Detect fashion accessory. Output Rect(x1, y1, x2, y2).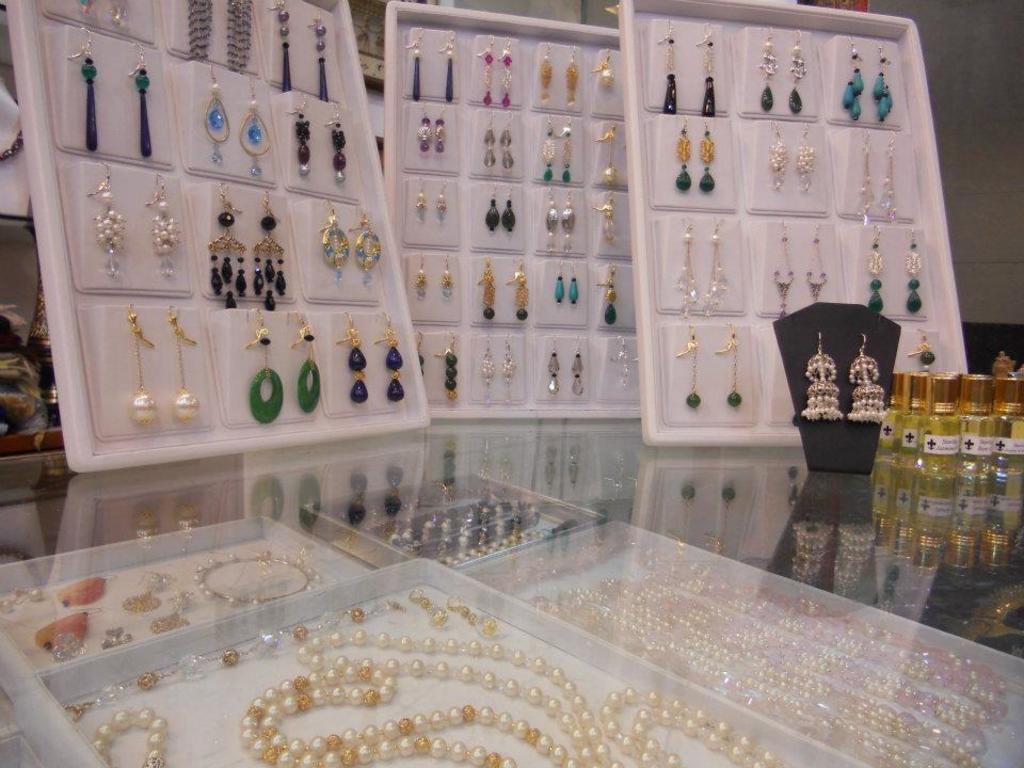
Rect(673, 113, 694, 194).
